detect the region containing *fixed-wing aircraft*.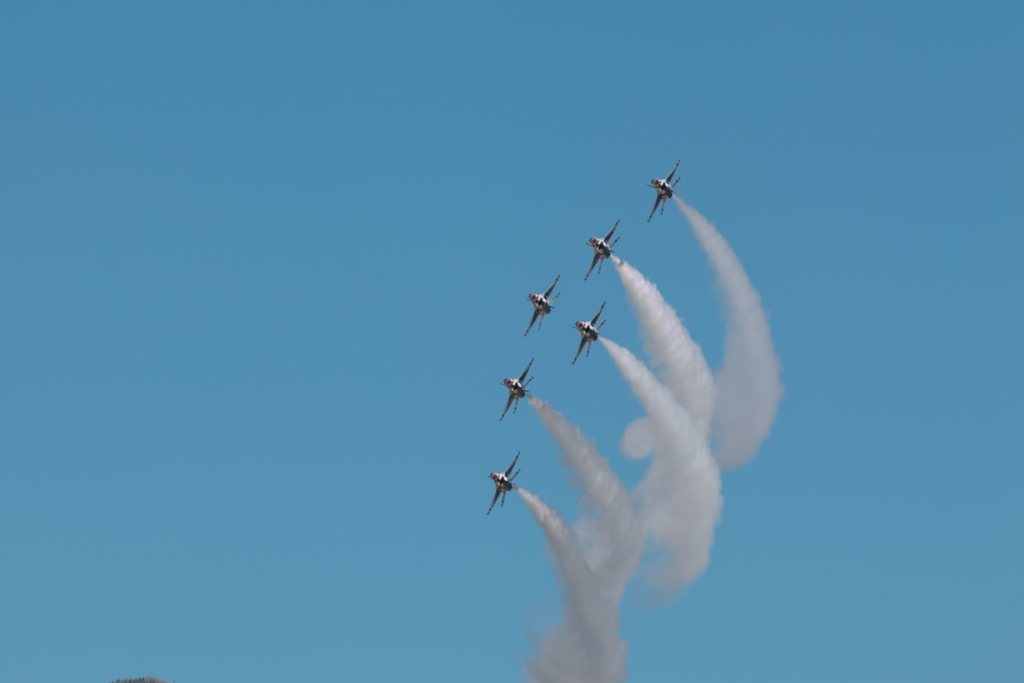
l=584, t=215, r=624, b=283.
